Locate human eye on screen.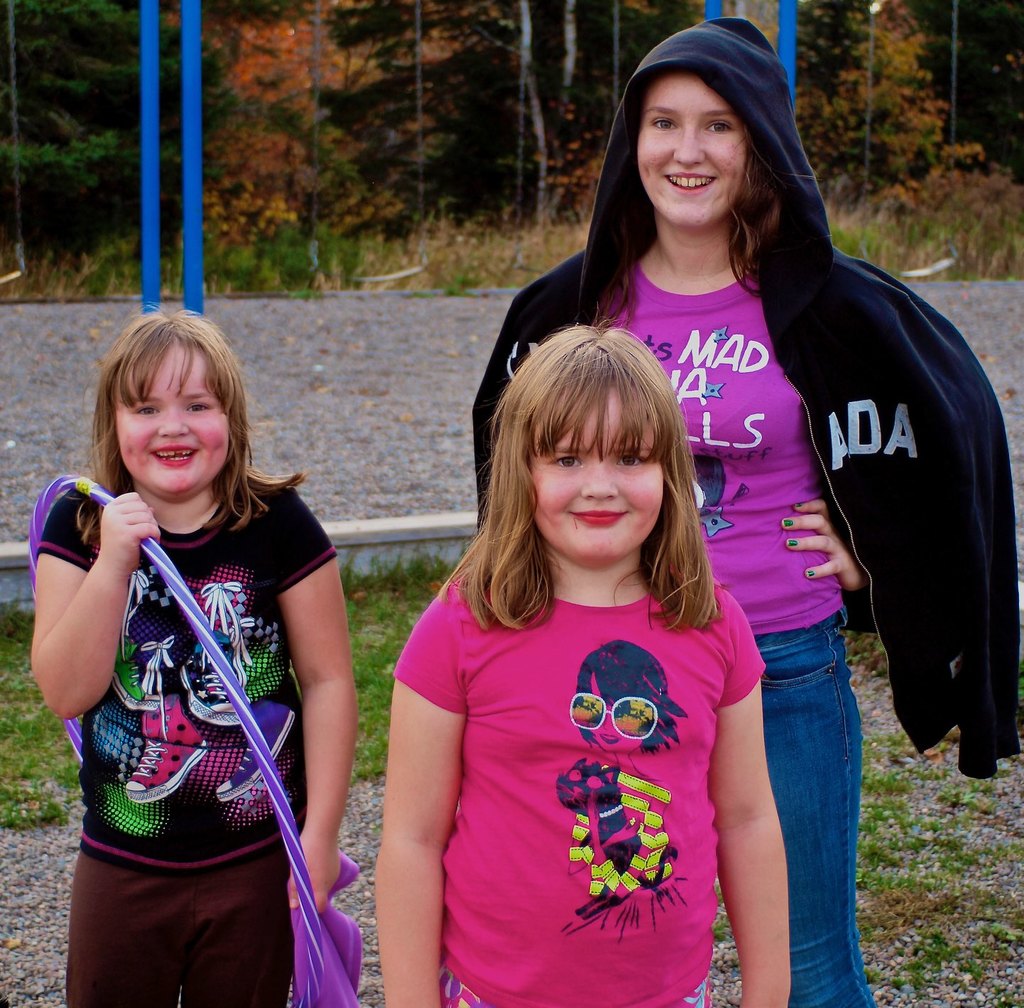
On screen at [x1=185, y1=400, x2=218, y2=417].
